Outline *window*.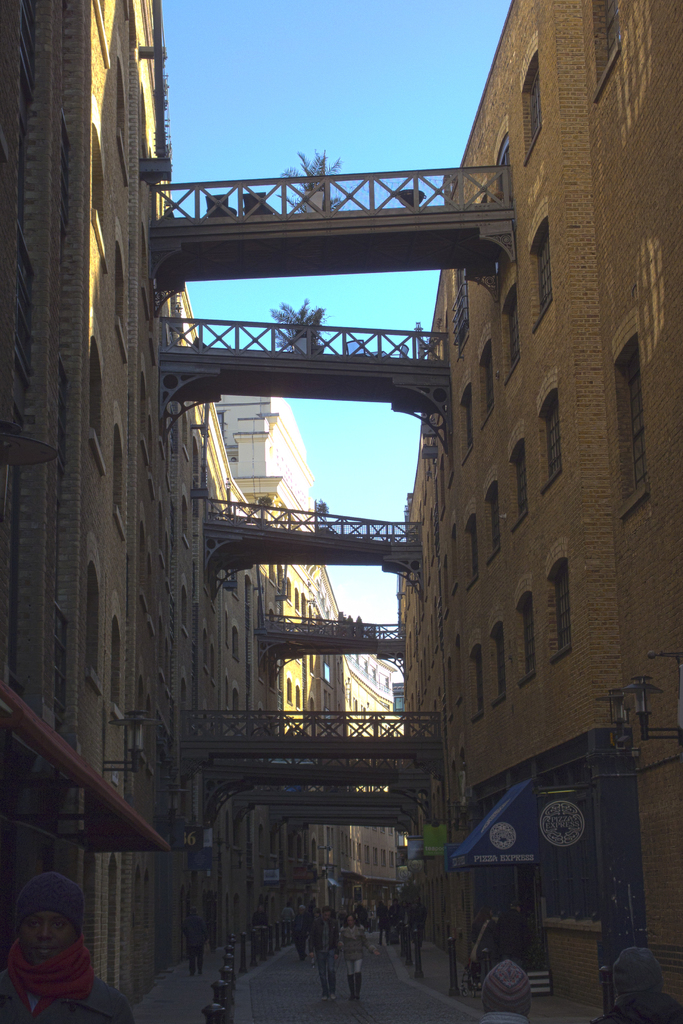
Outline: [x1=450, y1=511, x2=457, y2=594].
